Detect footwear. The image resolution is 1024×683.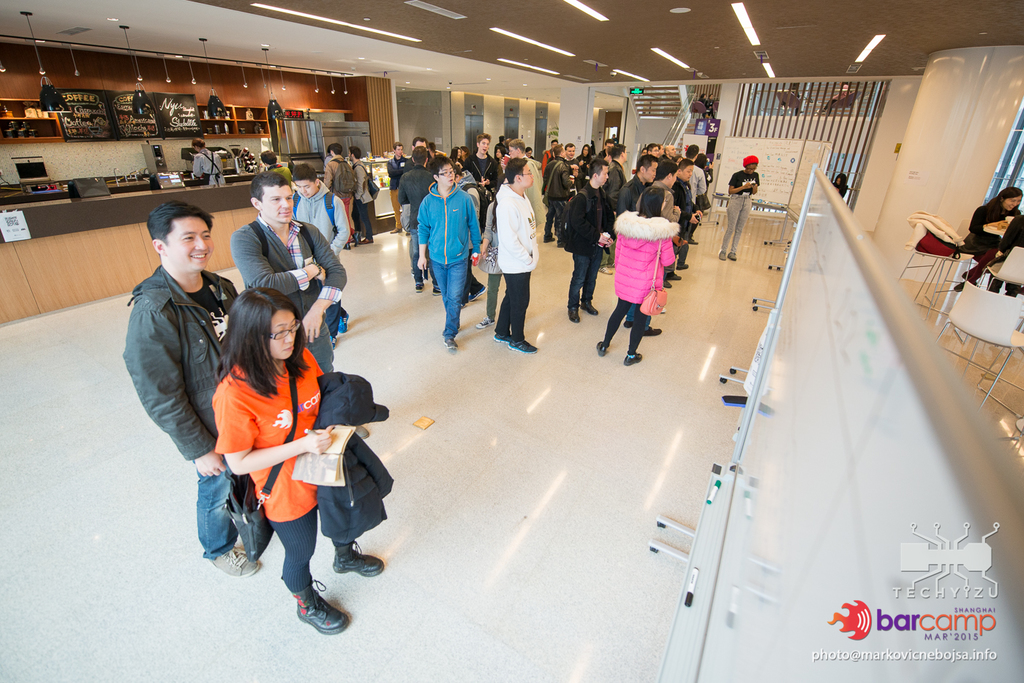
region(675, 263, 690, 268).
